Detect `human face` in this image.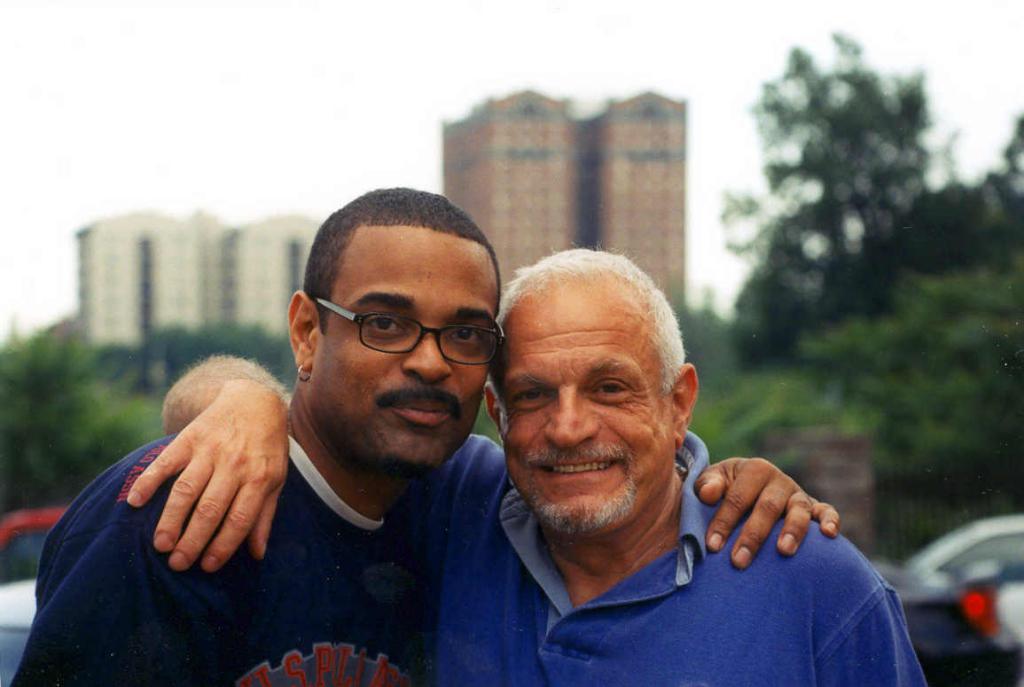
Detection: (left=309, top=234, right=498, bottom=472).
